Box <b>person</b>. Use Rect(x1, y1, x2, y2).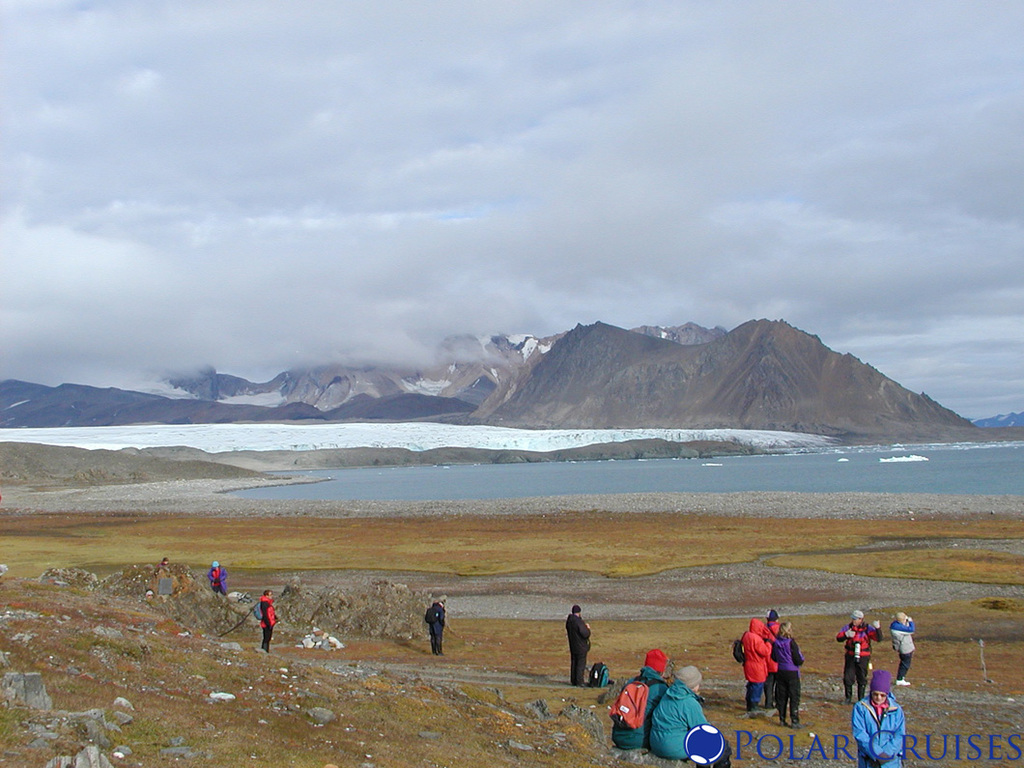
Rect(731, 604, 778, 710).
